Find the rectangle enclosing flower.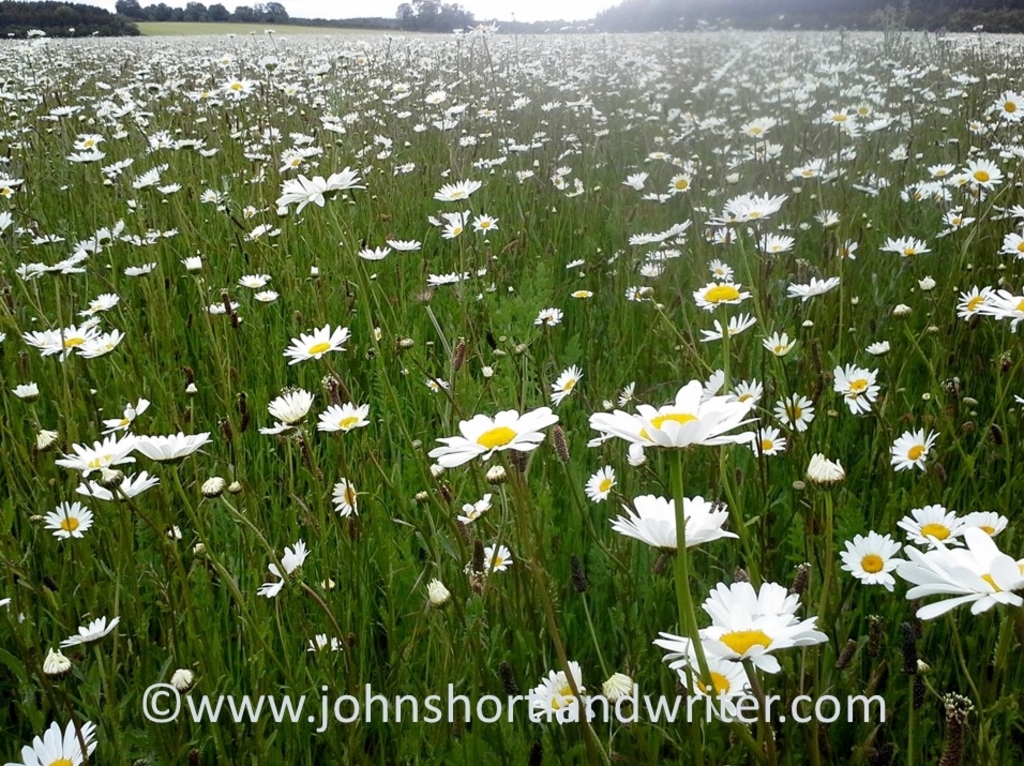
x1=197, y1=186, x2=227, y2=205.
